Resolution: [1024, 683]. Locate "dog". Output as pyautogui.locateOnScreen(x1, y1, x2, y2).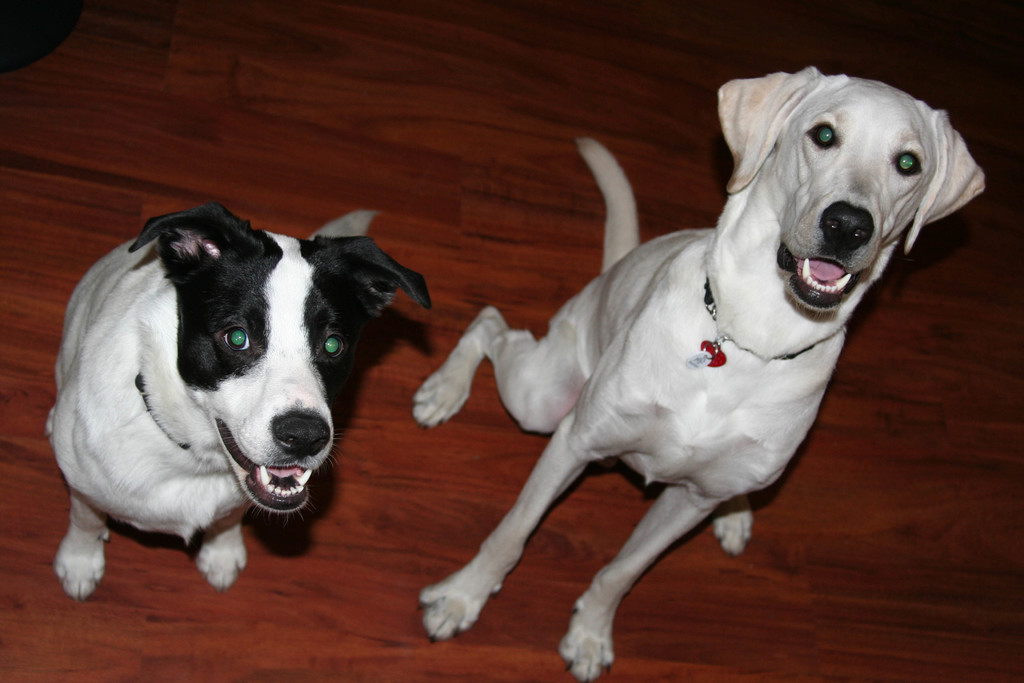
pyautogui.locateOnScreen(408, 60, 992, 682).
